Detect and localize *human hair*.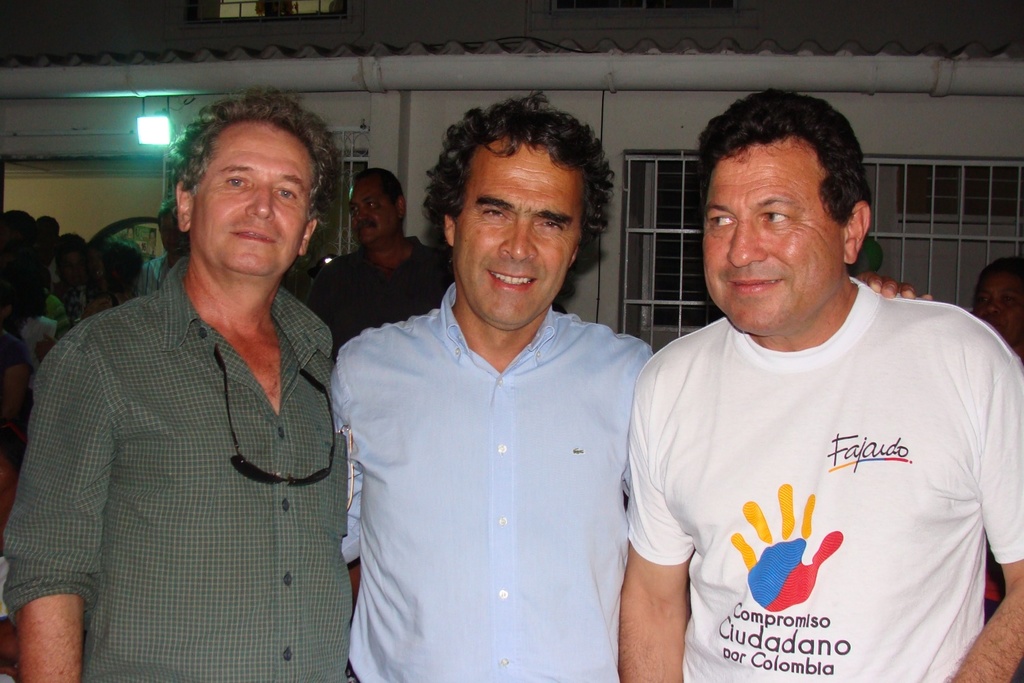
Localized at l=81, t=242, r=141, b=298.
